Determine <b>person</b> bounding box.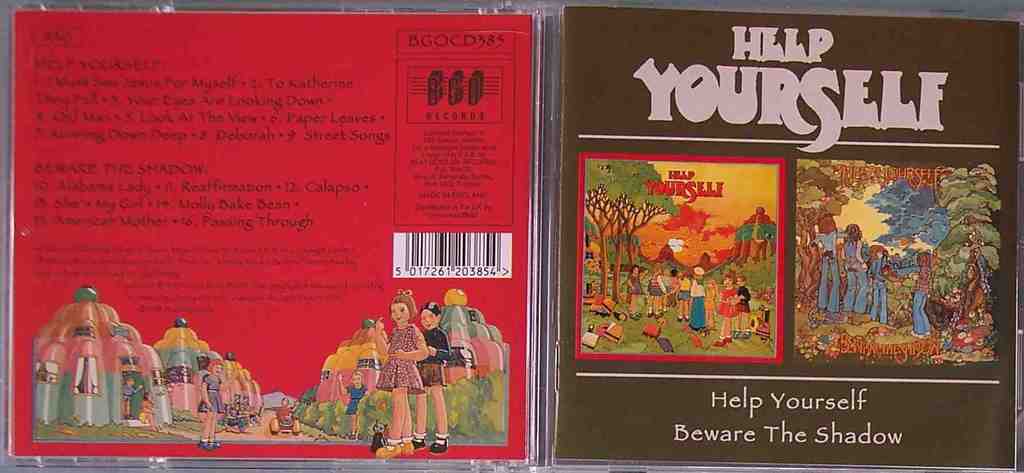
Determined: box(276, 399, 300, 419).
